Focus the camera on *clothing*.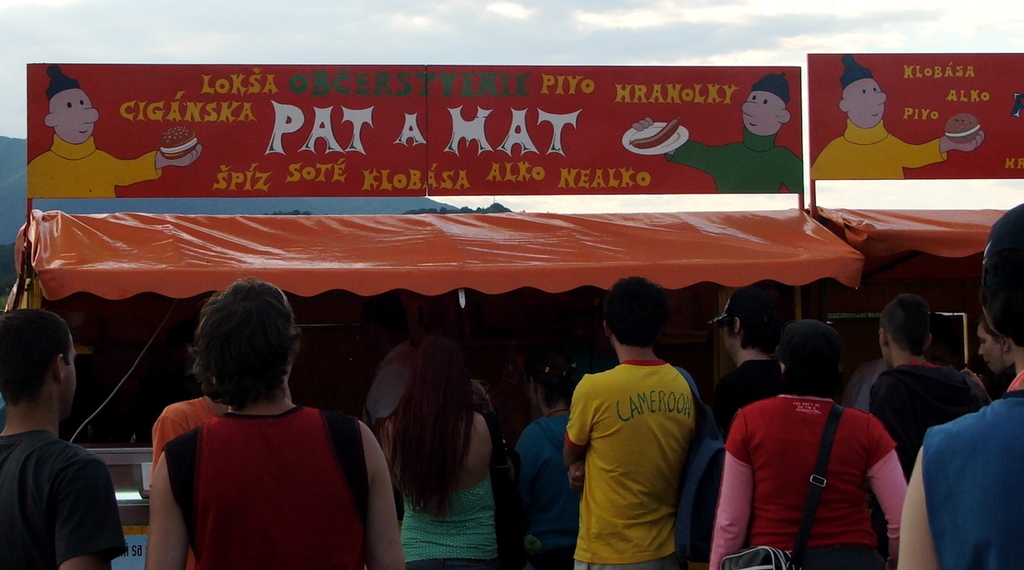
Focus region: (0,421,130,569).
